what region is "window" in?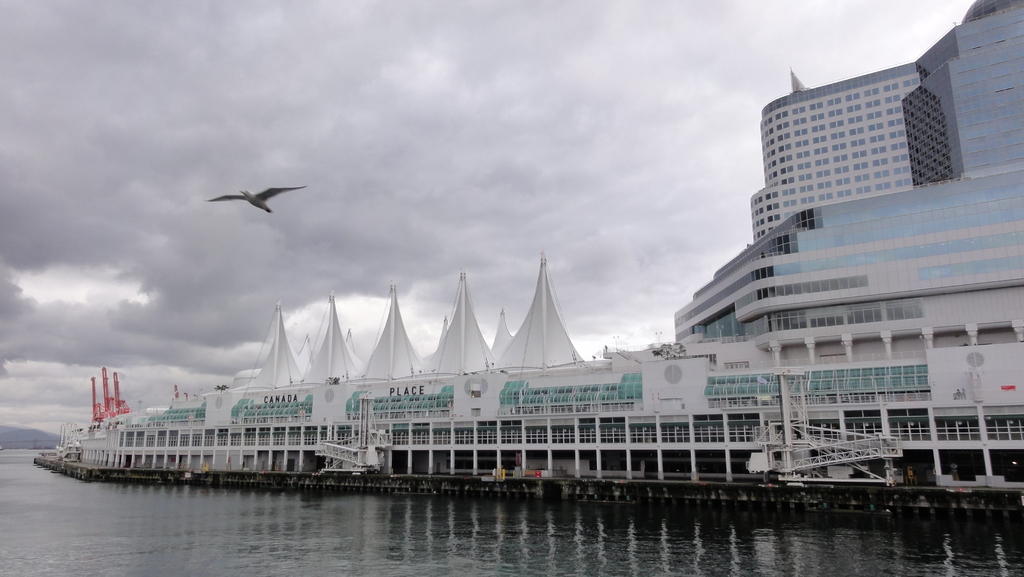
[888, 117, 902, 126].
